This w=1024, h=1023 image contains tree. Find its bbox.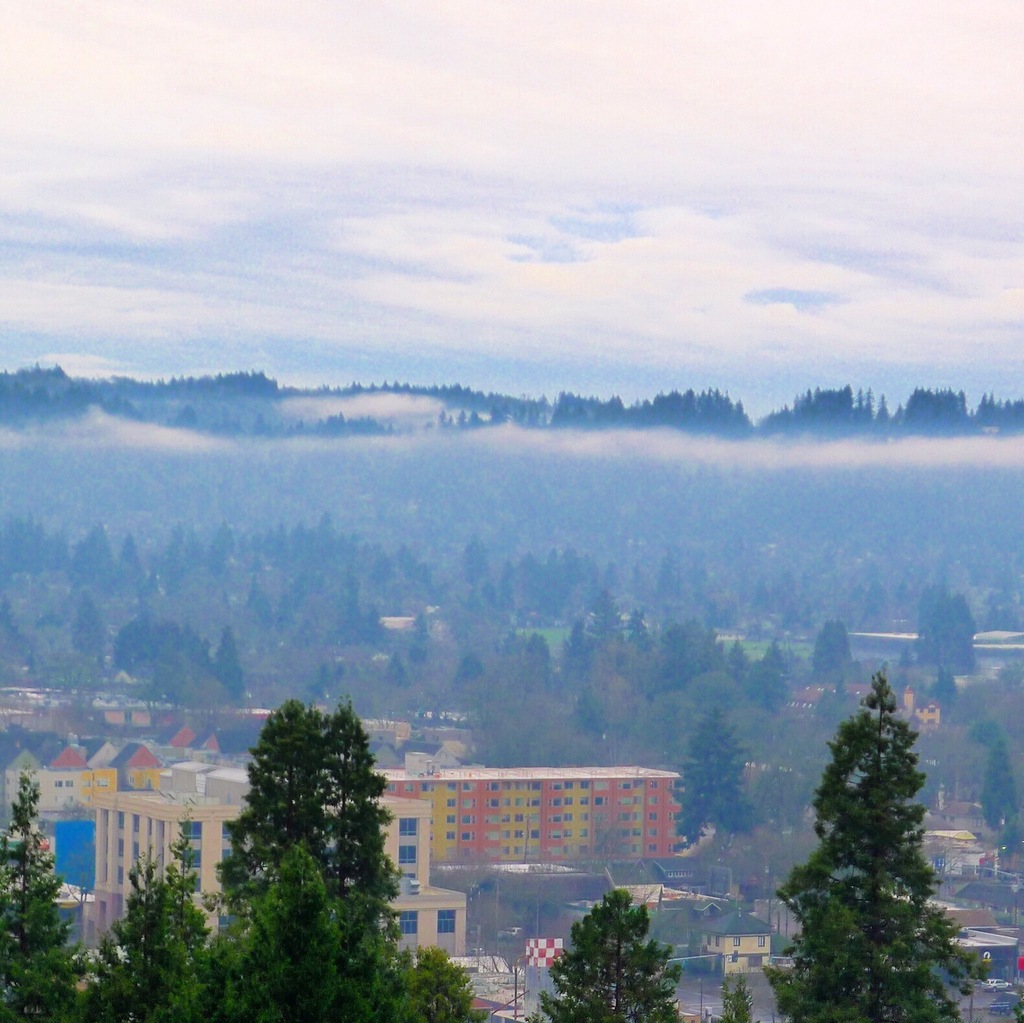
bbox=[210, 674, 415, 976].
